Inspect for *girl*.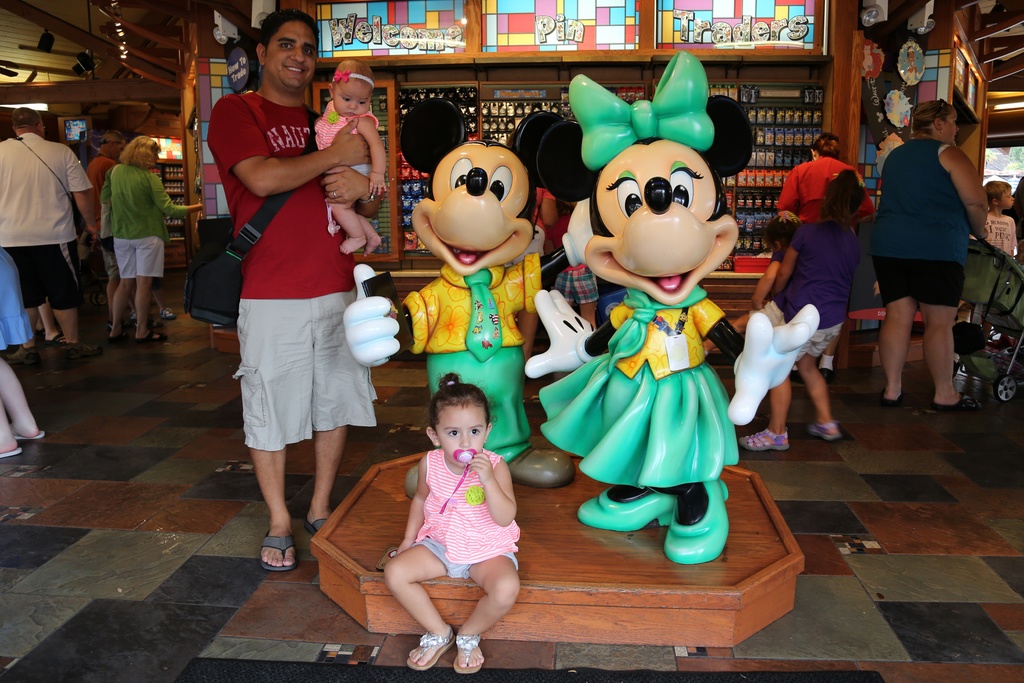
Inspection: [738, 168, 866, 451].
